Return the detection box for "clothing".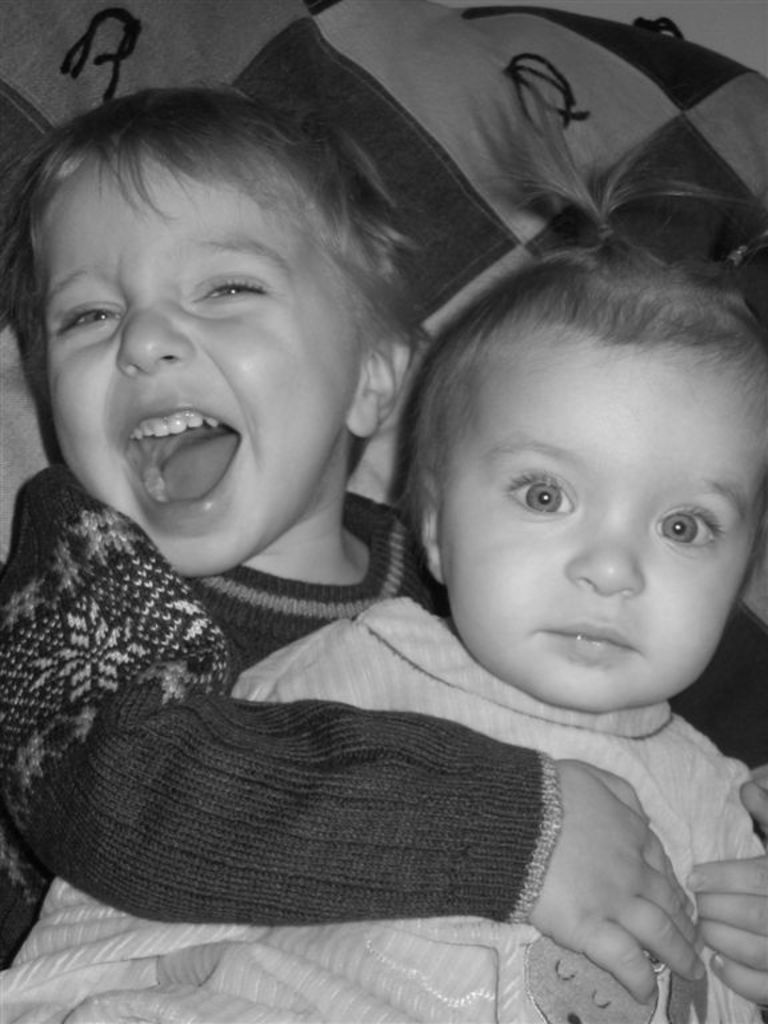
select_region(0, 591, 767, 1023).
